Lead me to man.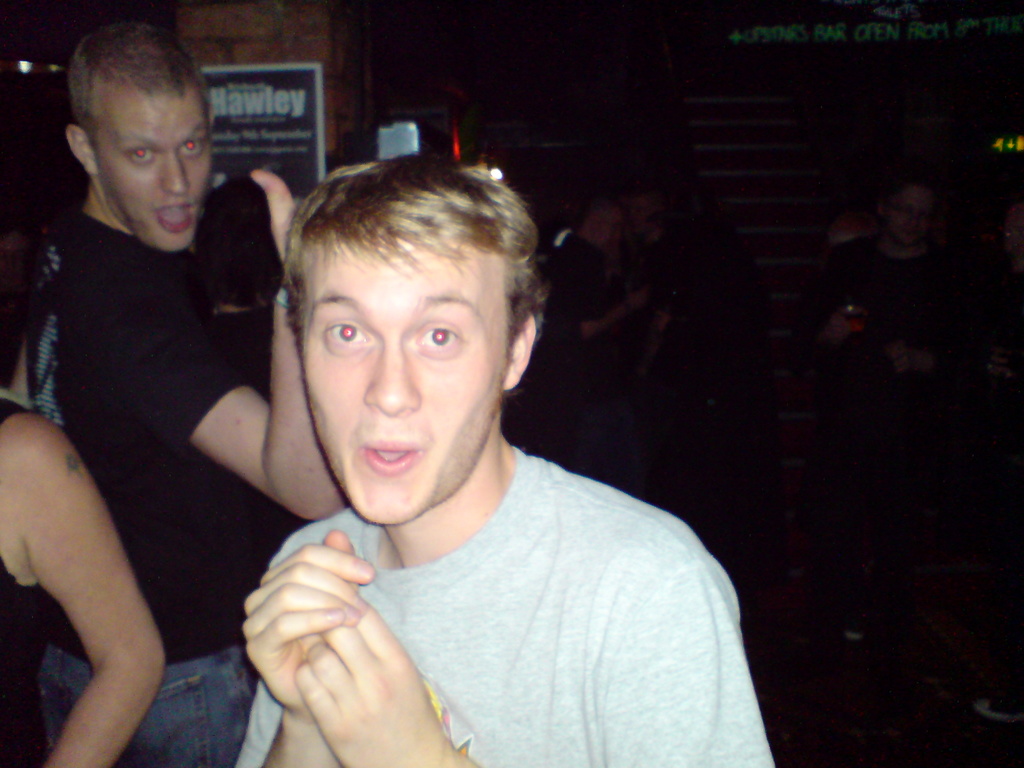
Lead to 7, 12, 349, 767.
